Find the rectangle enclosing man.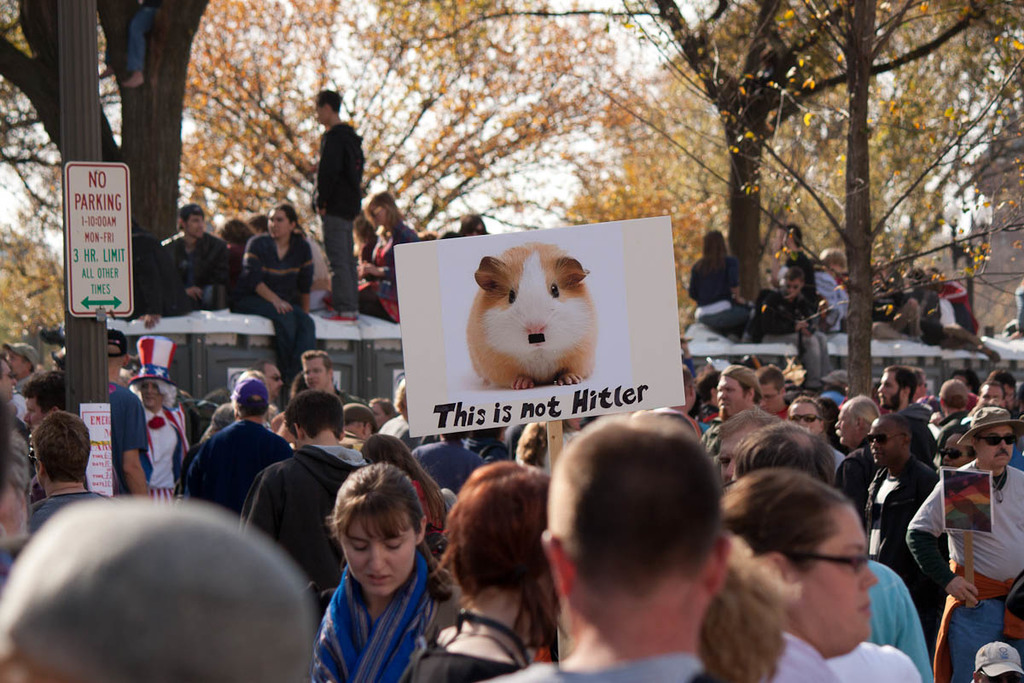
753 263 817 333.
